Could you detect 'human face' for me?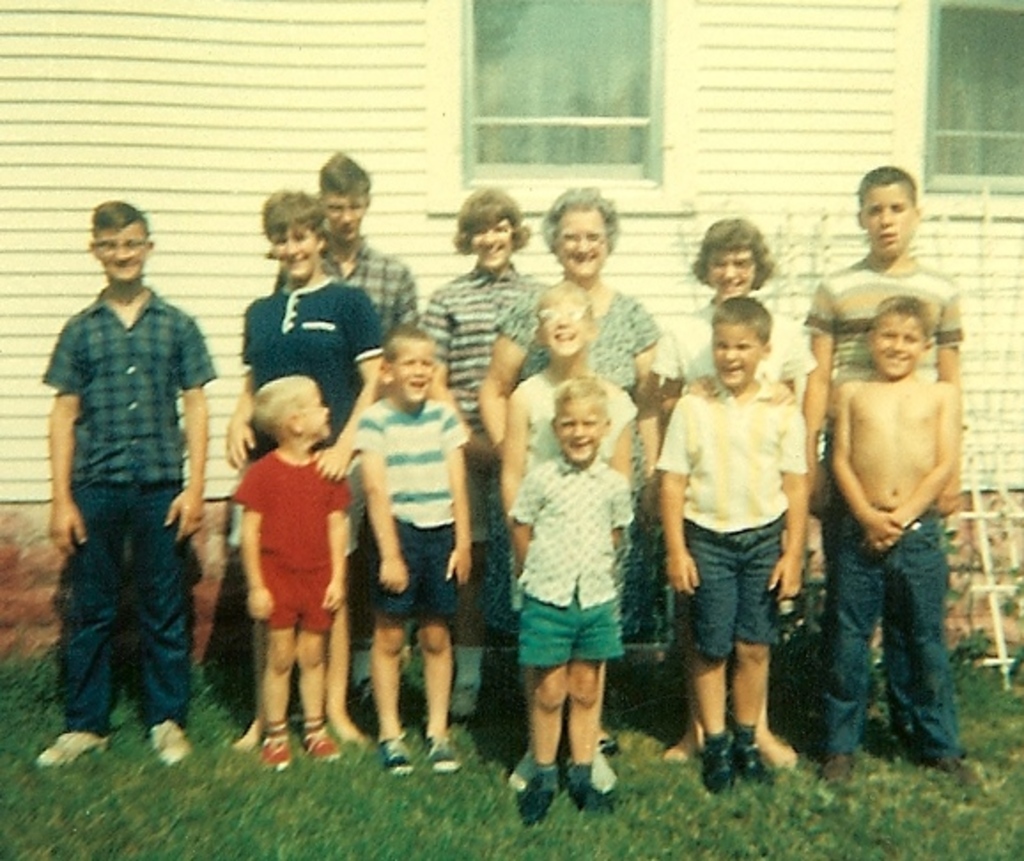
Detection result: [710, 319, 758, 386].
